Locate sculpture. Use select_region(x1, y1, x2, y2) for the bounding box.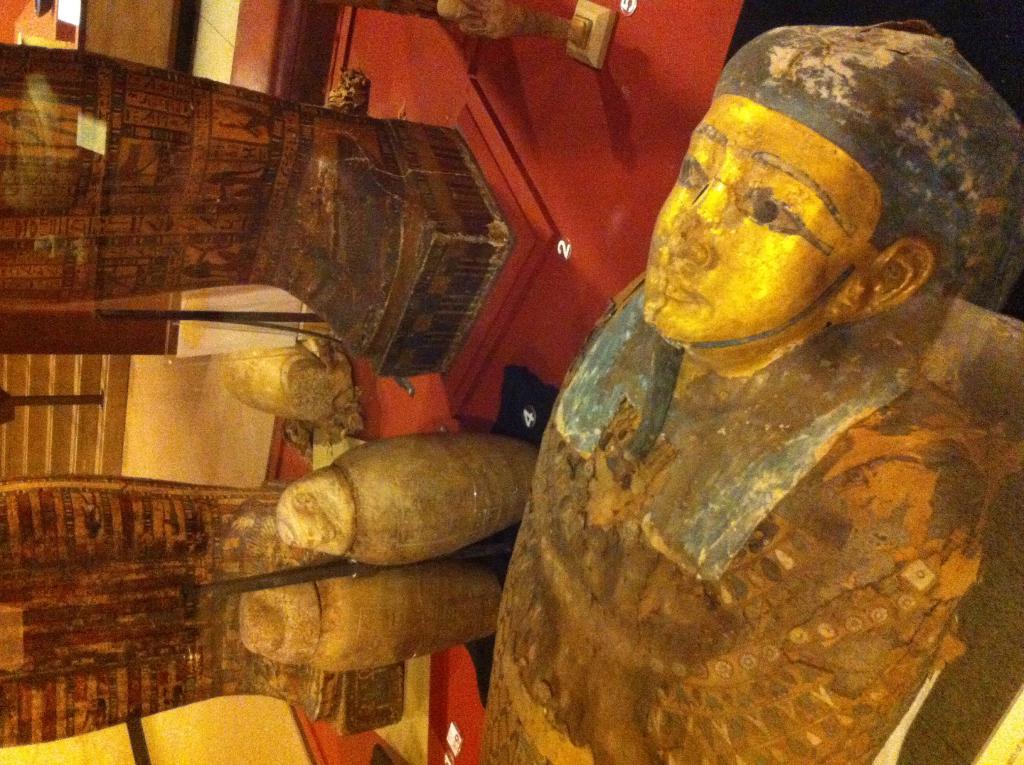
select_region(280, 13, 1023, 764).
